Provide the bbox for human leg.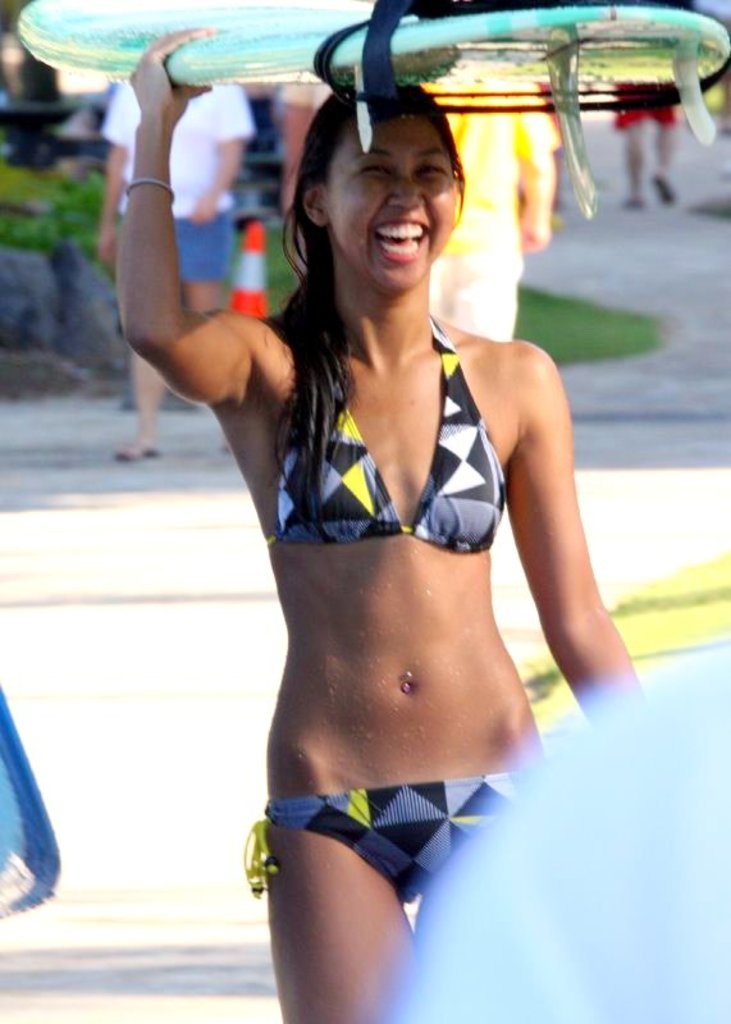
l=181, t=212, r=228, b=316.
